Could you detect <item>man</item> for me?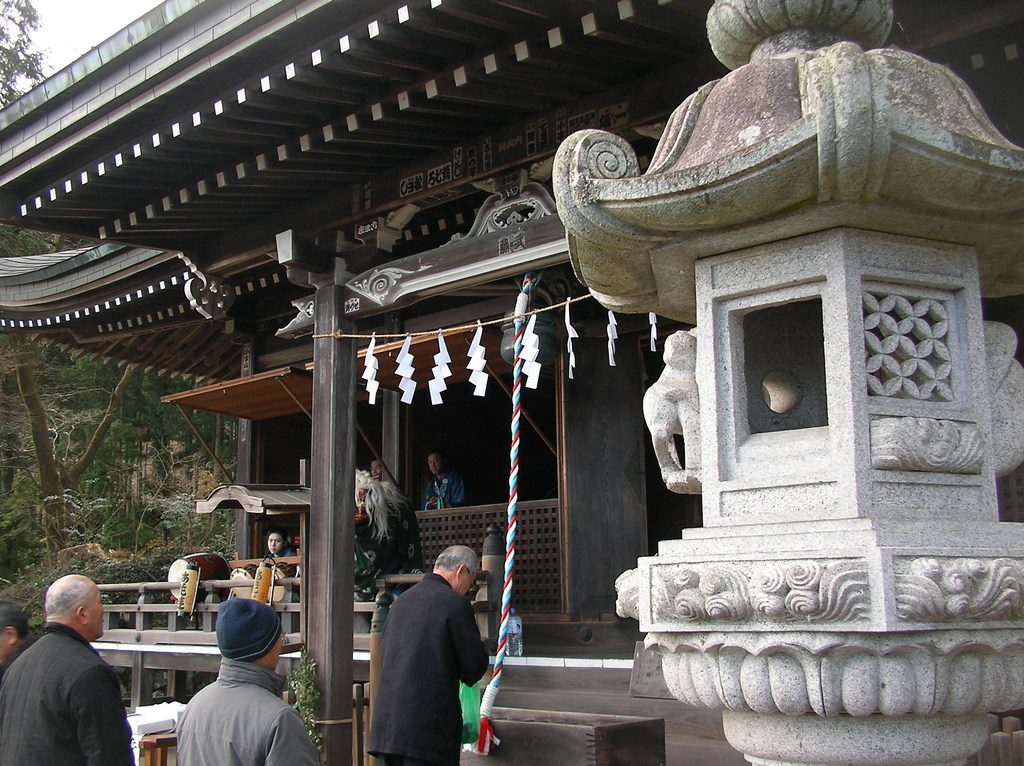
Detection result: {"left": 172, "top": 597, "right": 323, "bottom": 765}.
